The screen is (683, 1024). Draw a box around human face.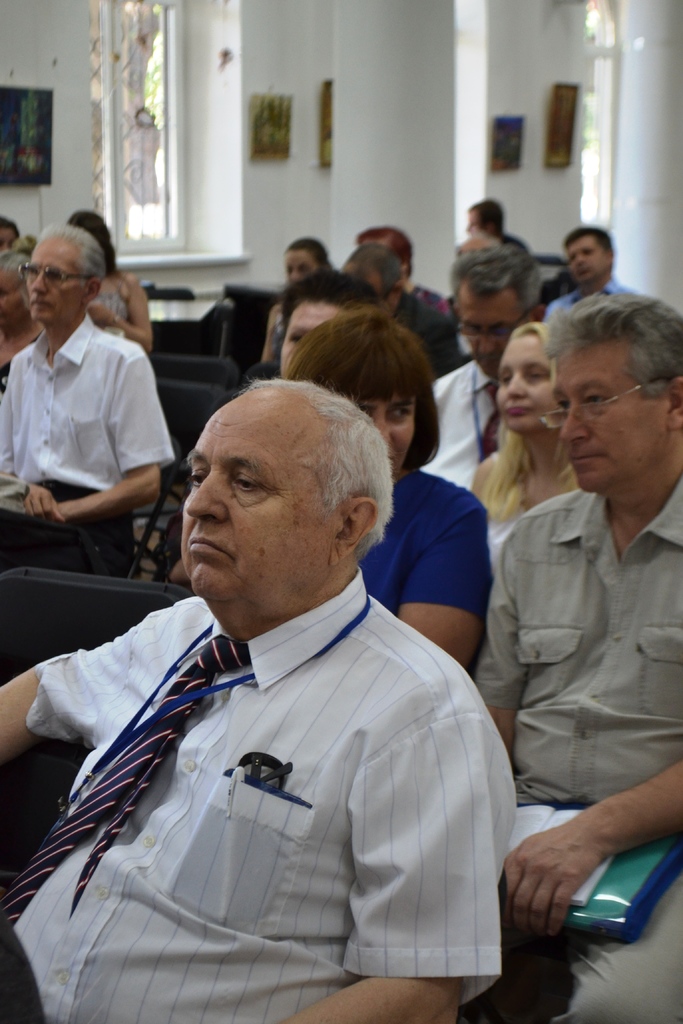
detection(490, 333, 557, 435).
